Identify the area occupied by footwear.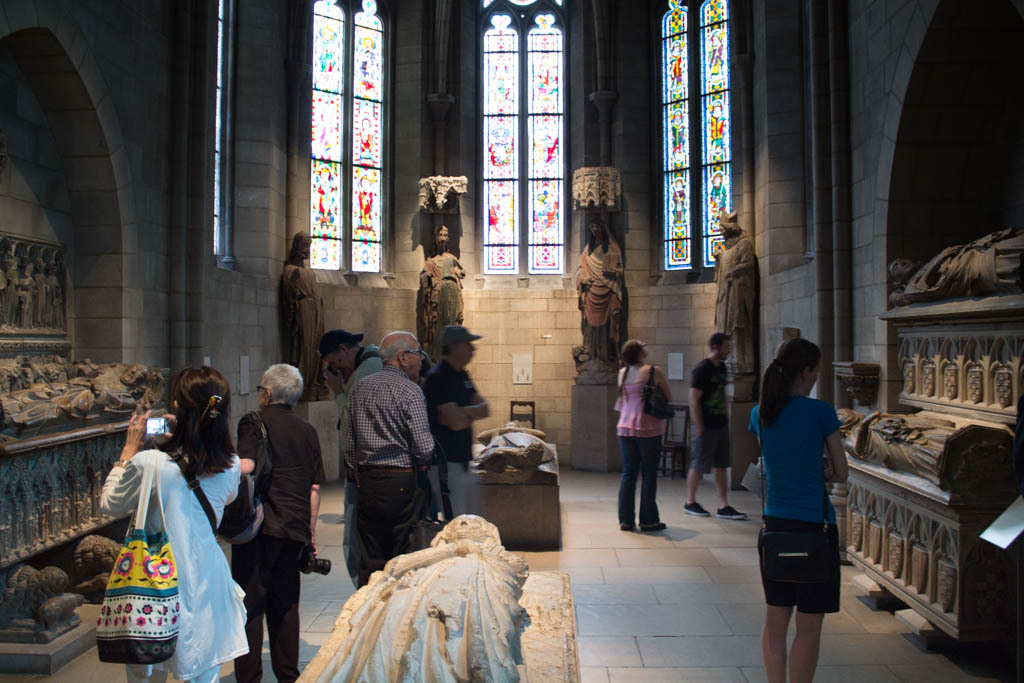
Area: box=[715, 507, 747, 519].
